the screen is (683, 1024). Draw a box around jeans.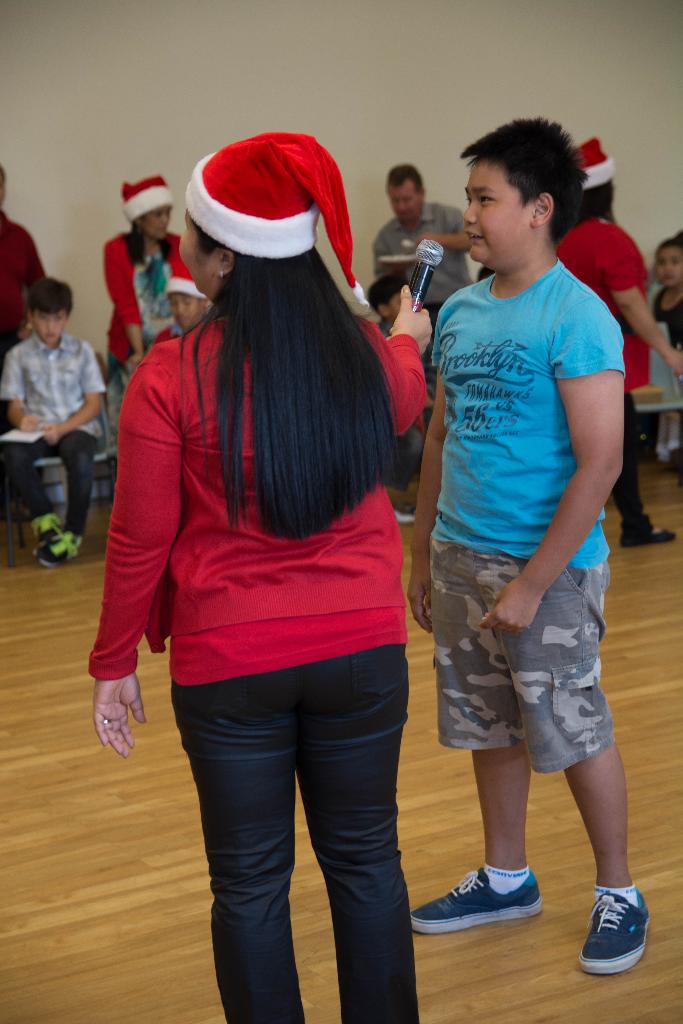
l=176, t=648, r=420, b=1023.
